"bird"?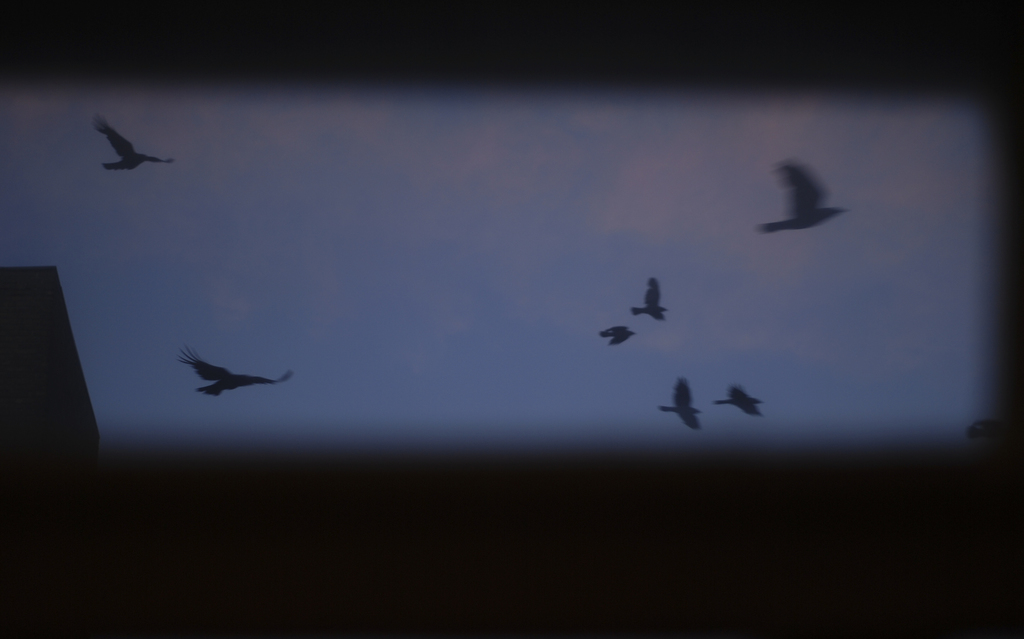
{"x1": 634, "y1": 280, "x2": 666, "y2": 321}
